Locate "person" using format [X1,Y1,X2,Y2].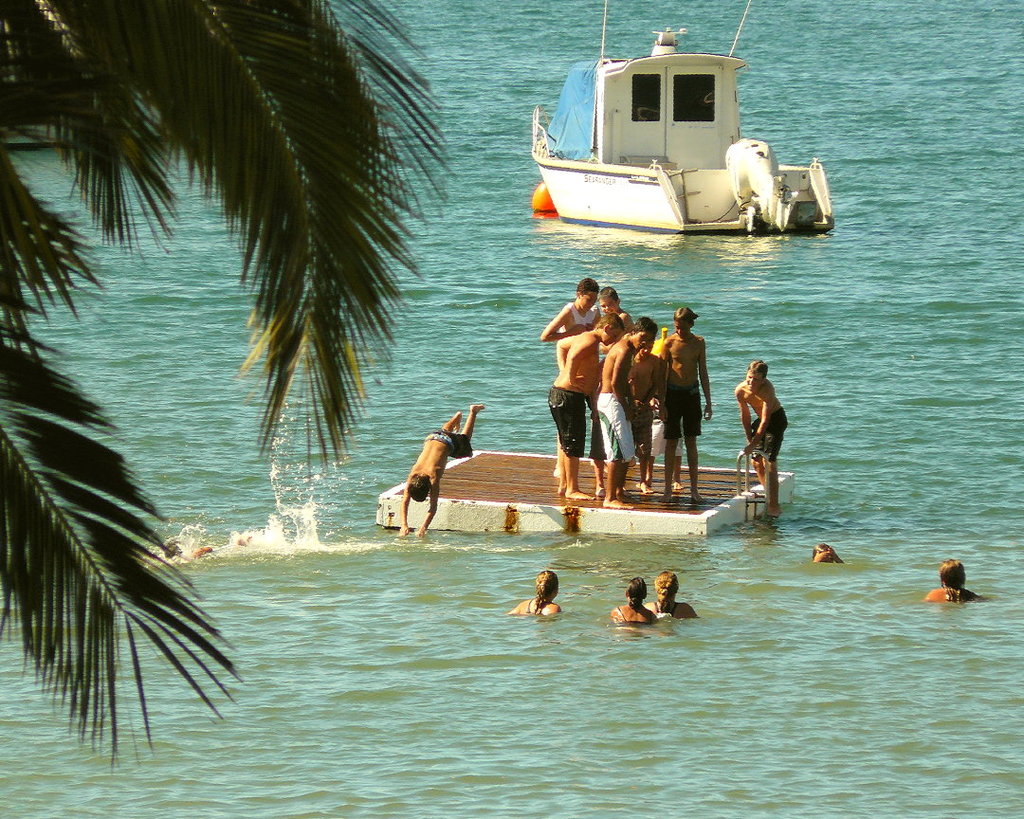
[539,269,588,334].
